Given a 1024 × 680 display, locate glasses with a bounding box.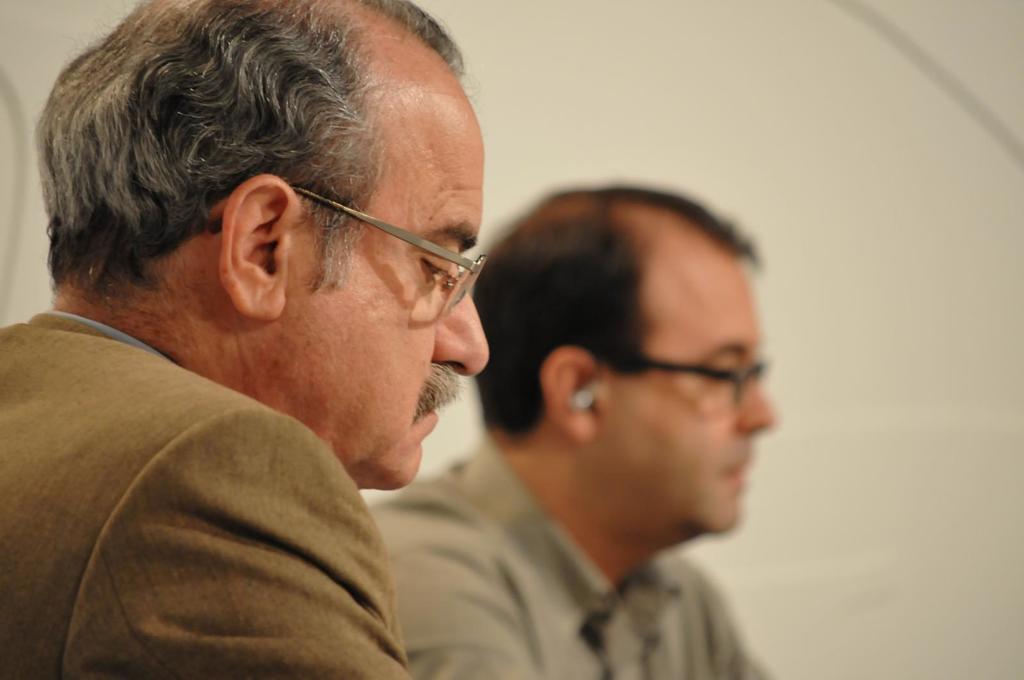
Located: {"x1": 596, "y1": 350, "x2": 767, "y2": 410}.
